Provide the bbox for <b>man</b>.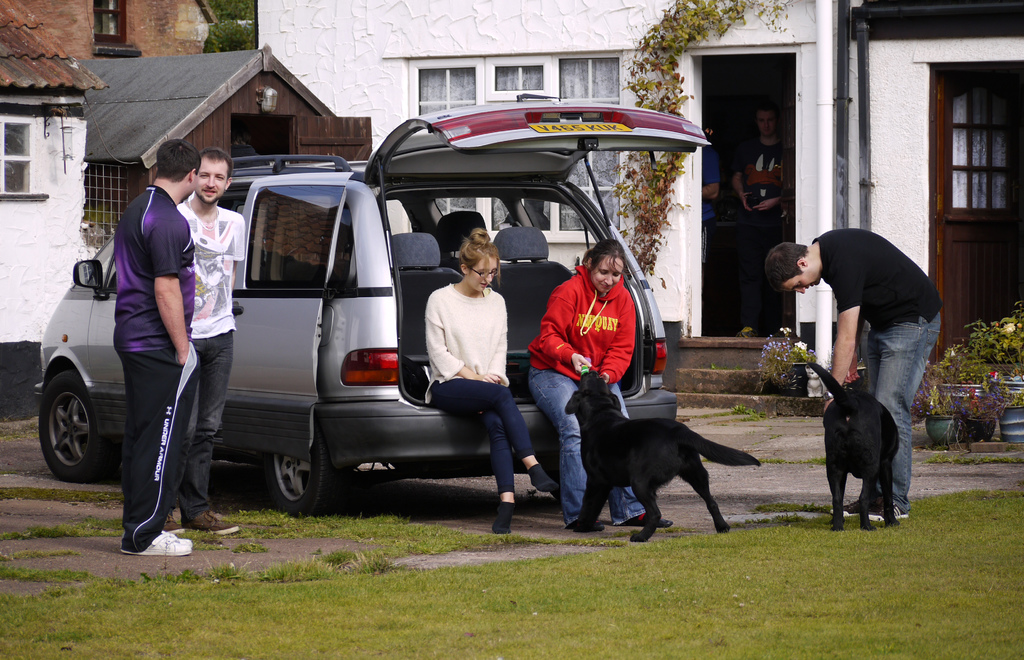
(703, 142, 719, 335).
